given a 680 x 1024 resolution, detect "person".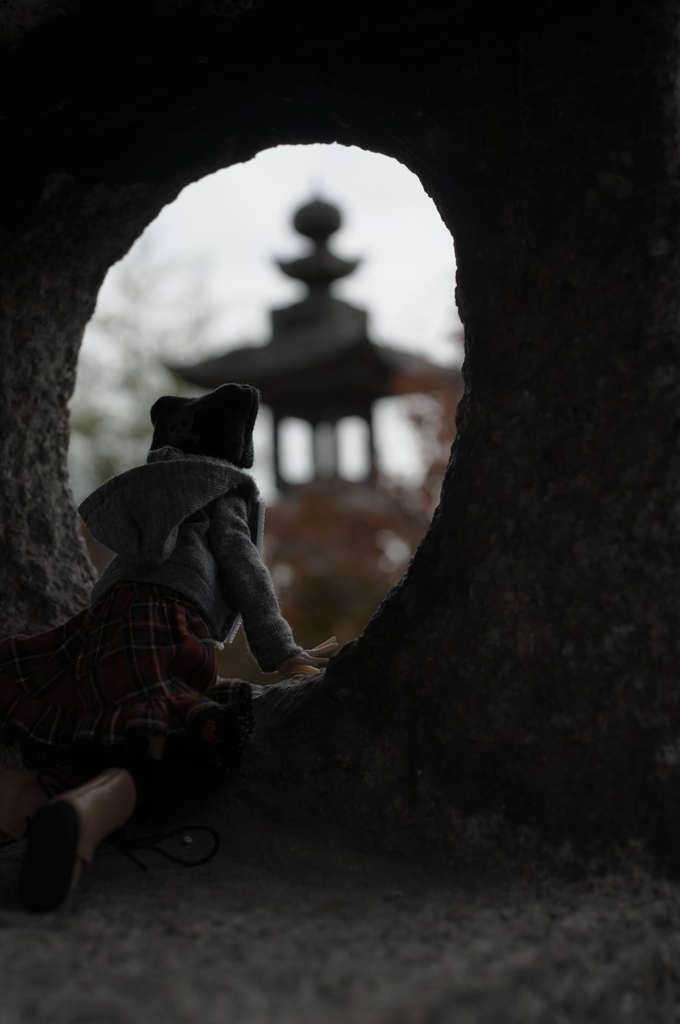
rect(0, 382, 341, 916).
